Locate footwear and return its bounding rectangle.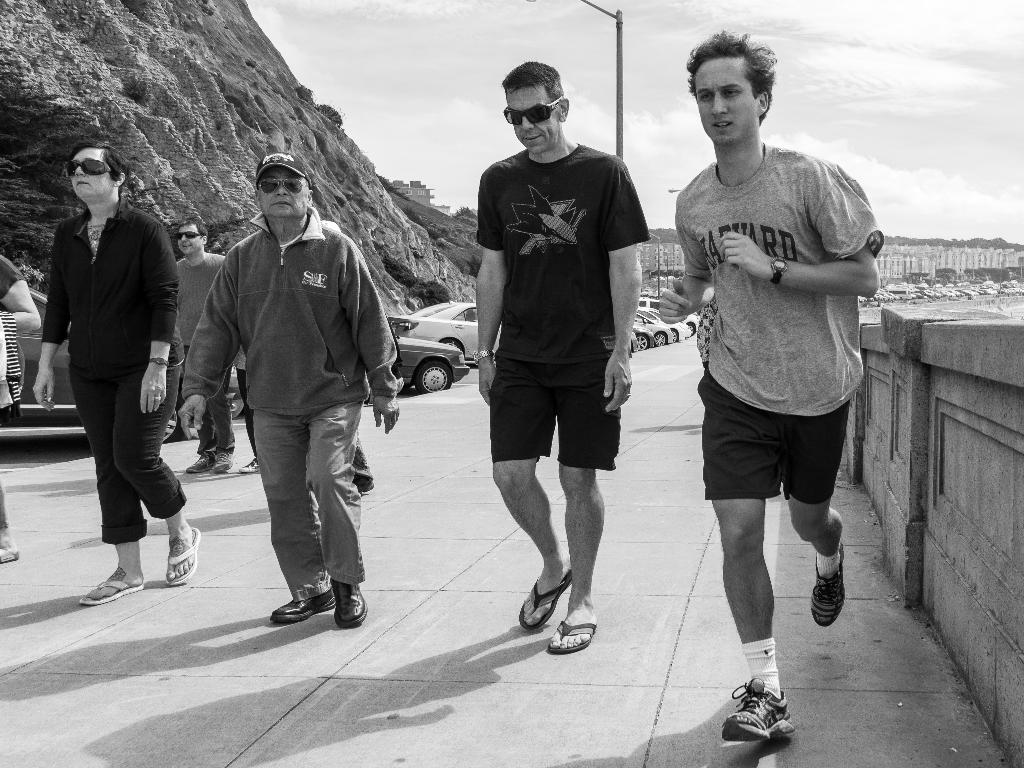
[212, 450, 232, 472].
